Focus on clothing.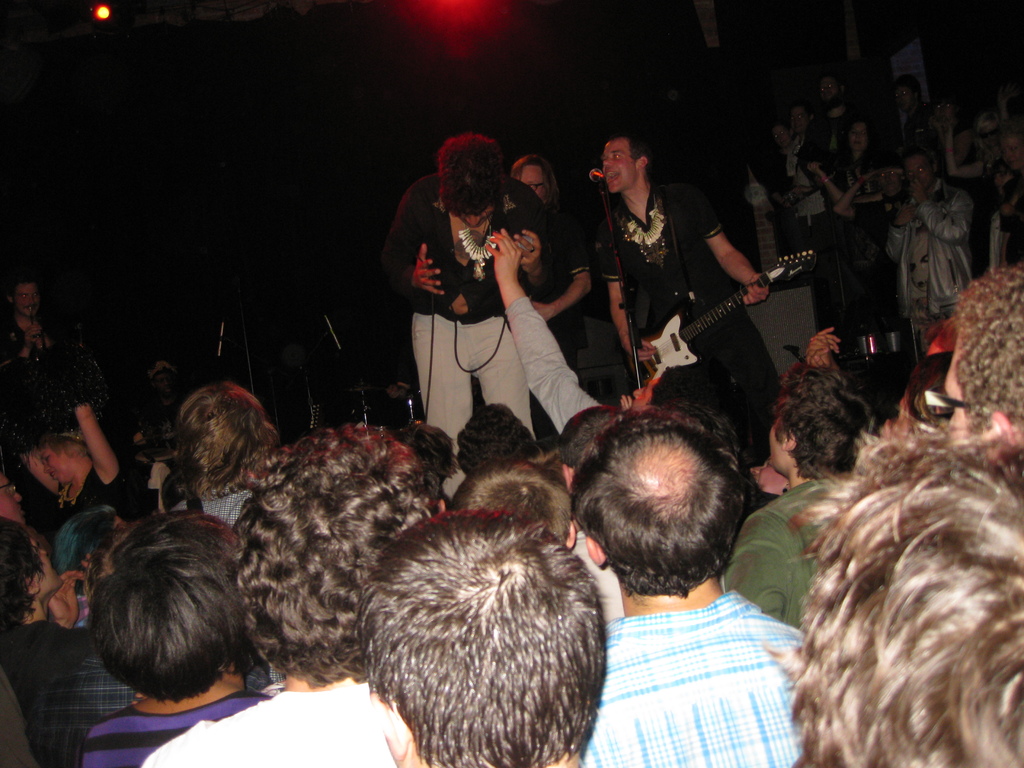
Focused at {"left": 8, "top": 461, "right": 237, "bottom": 662}.
